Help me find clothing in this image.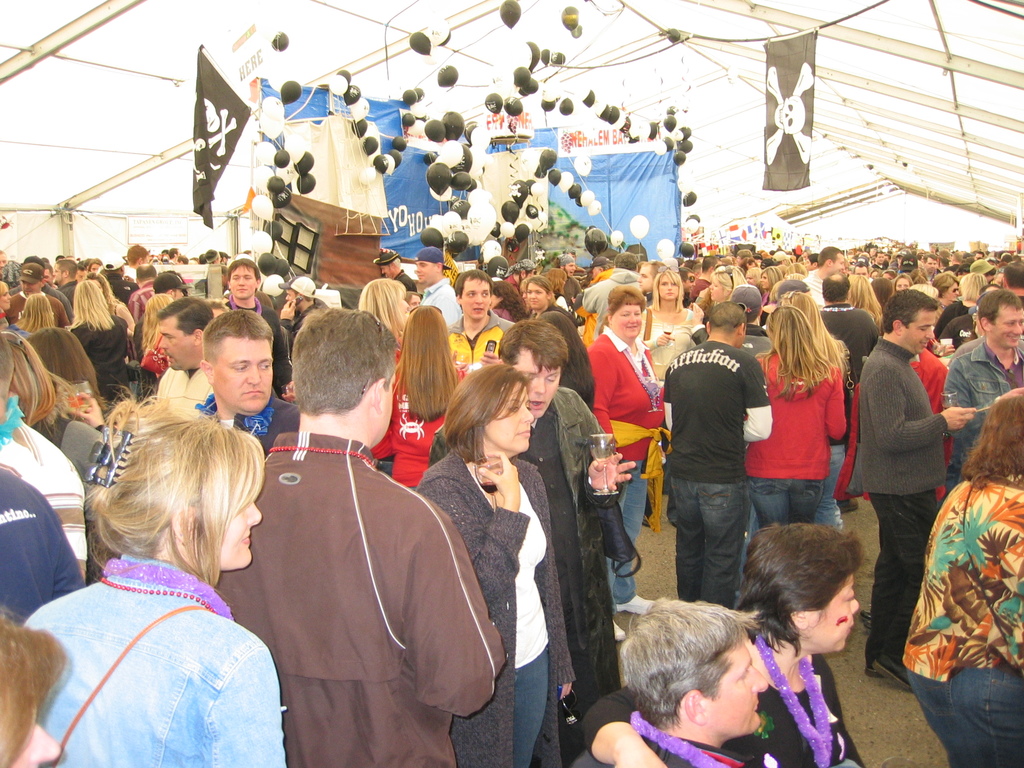
Found it: pyautogui.locateOnScreen(31, 534, 289, 758).
